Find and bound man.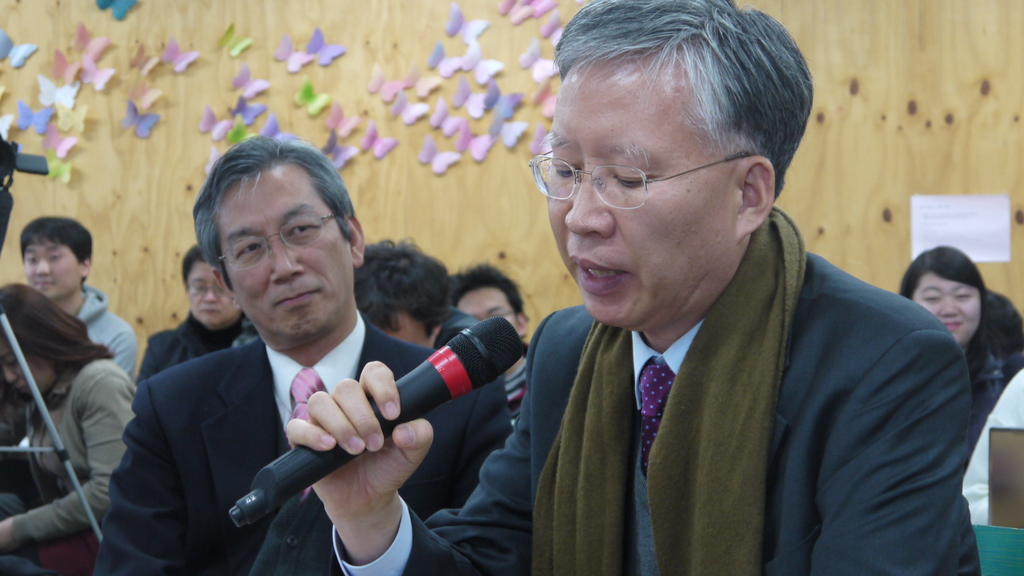
Bound: (left=310, top=24, right=971, bottom=568).
